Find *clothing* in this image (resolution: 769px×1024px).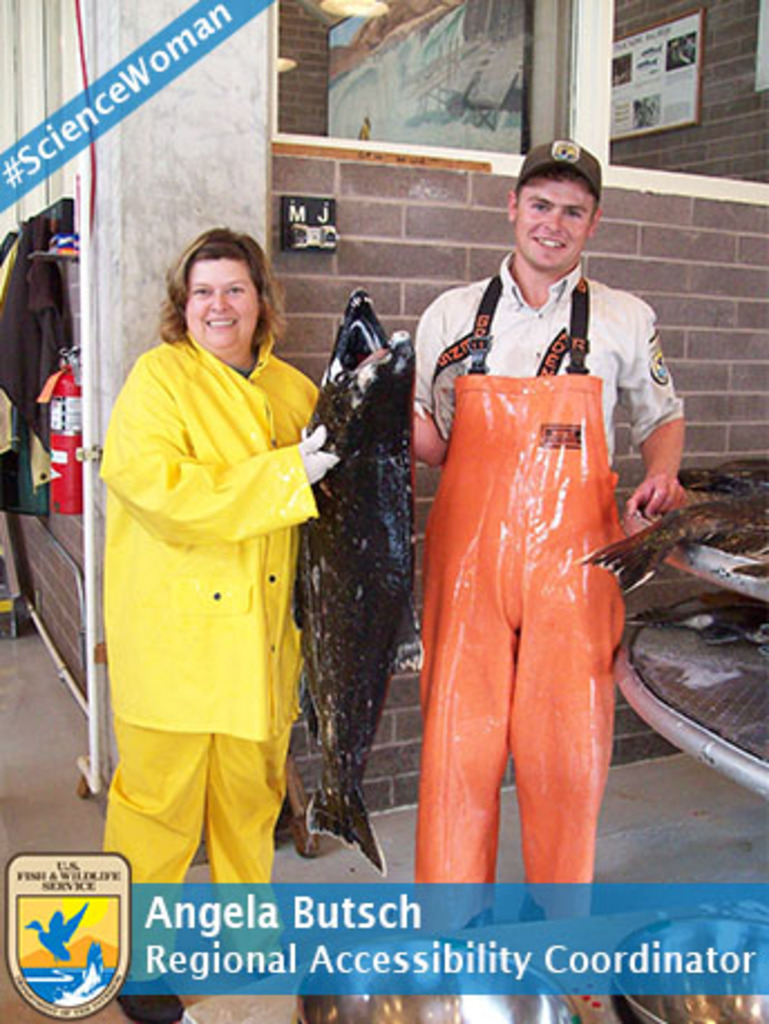
crop(94, 286, 344, 872).
